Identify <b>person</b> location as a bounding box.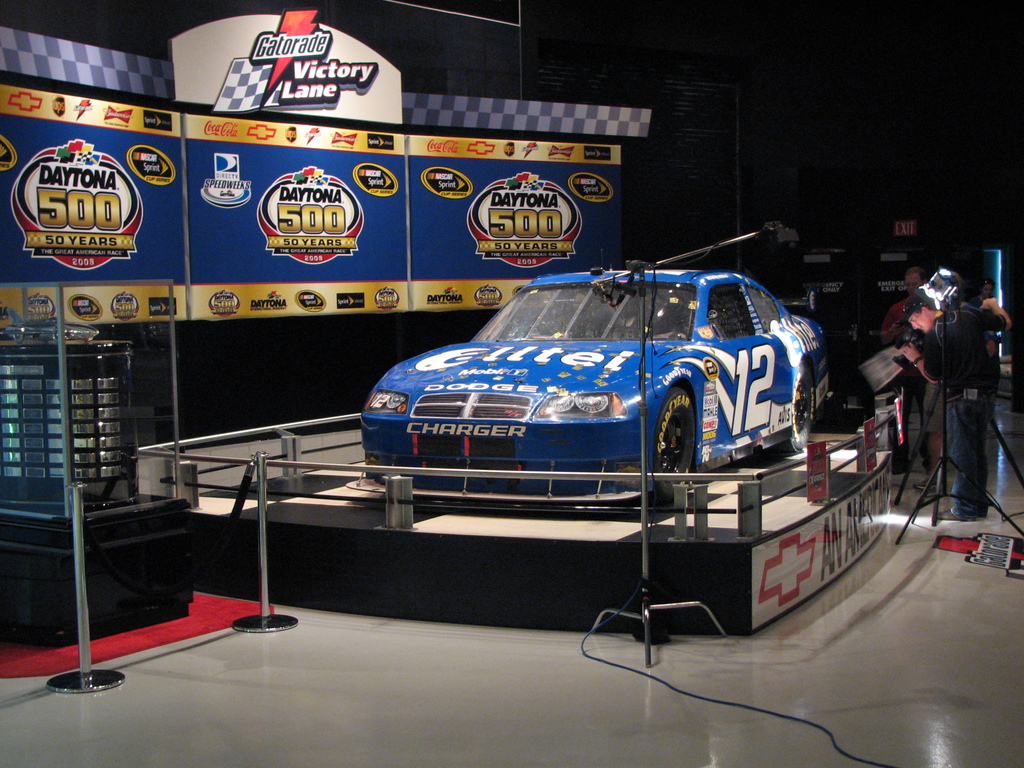
rect(881, 264, 931, 472).
